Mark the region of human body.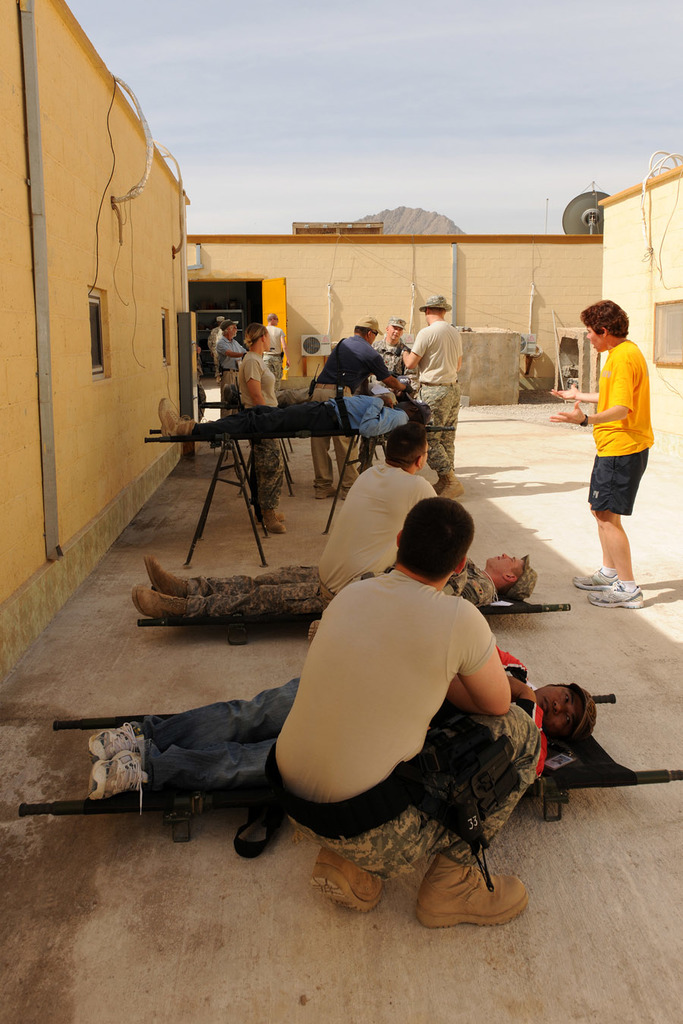
Region: pyautogui.locateOnScreen(316, 458, 437, 598).
